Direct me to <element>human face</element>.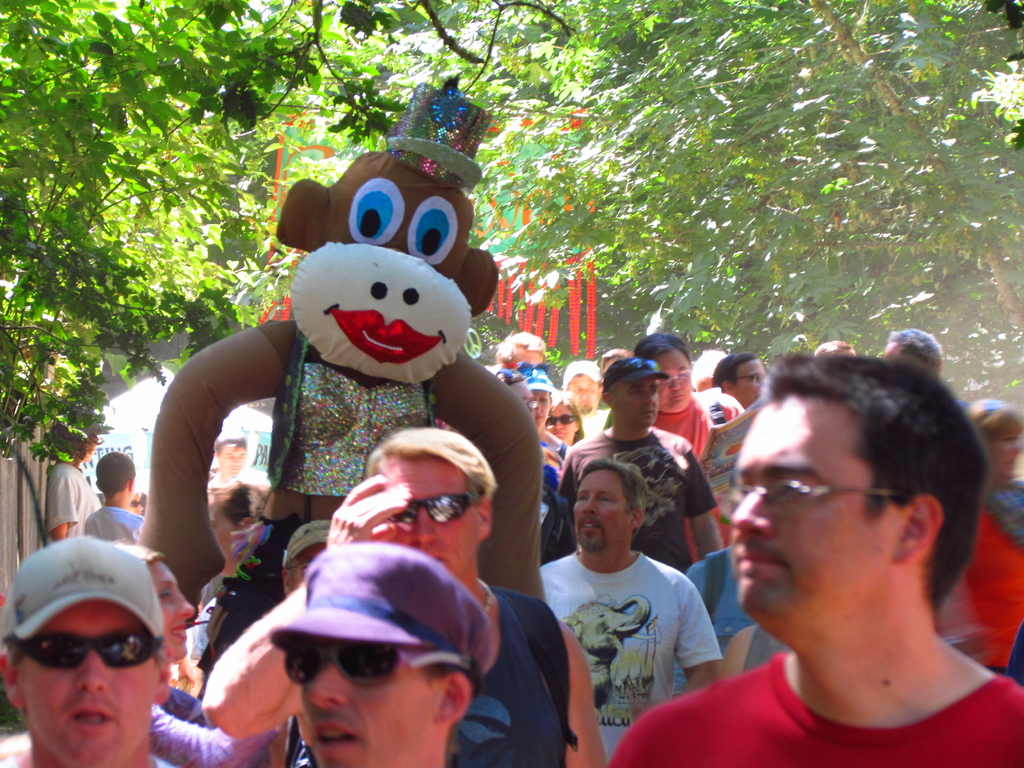
Direction: detection(211, 498, 242, 559).
